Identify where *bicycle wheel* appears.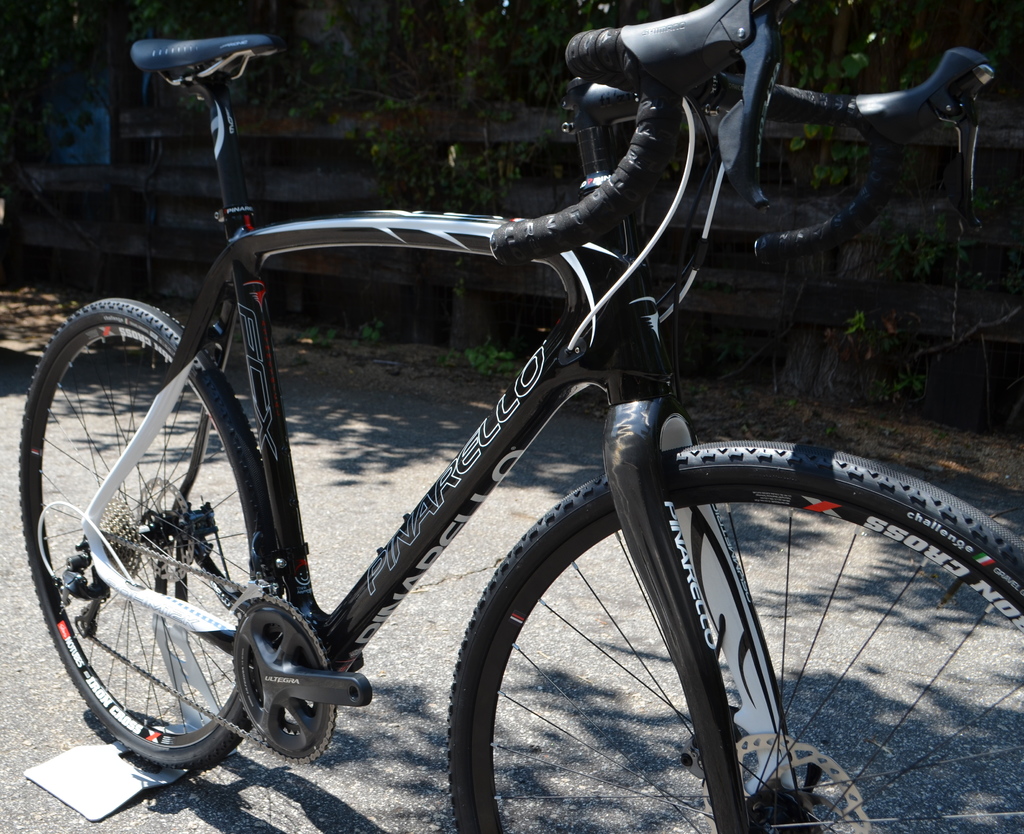
Appears at select_region(23, 309, 292, 791).
